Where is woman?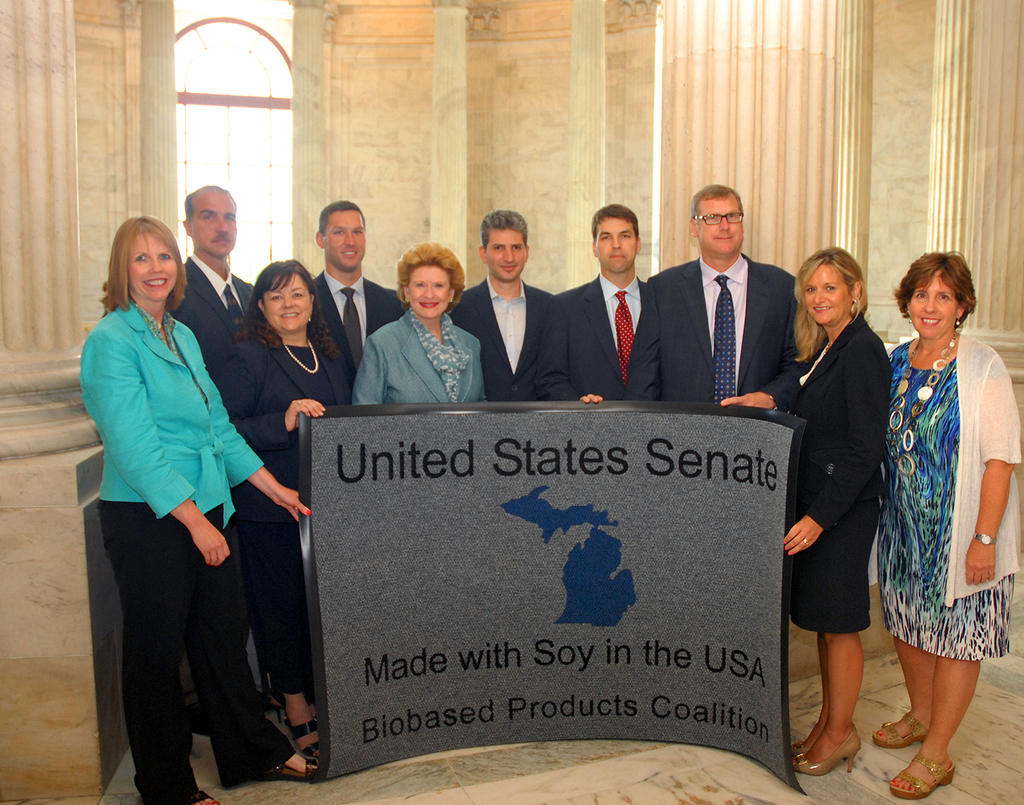
[x1=210, y1=256, x2=351, y2=769].
